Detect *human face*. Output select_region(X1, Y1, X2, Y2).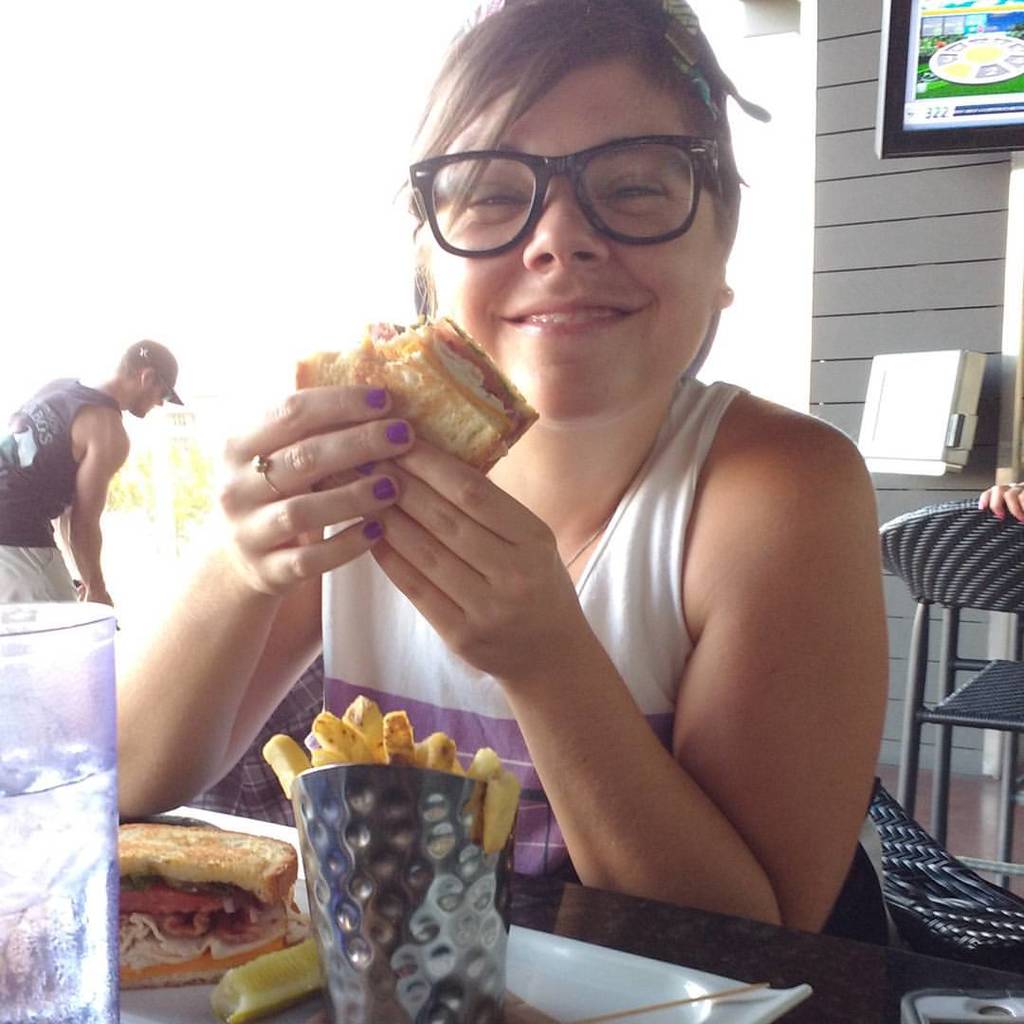
select_region(430, 58, 721, 425).
